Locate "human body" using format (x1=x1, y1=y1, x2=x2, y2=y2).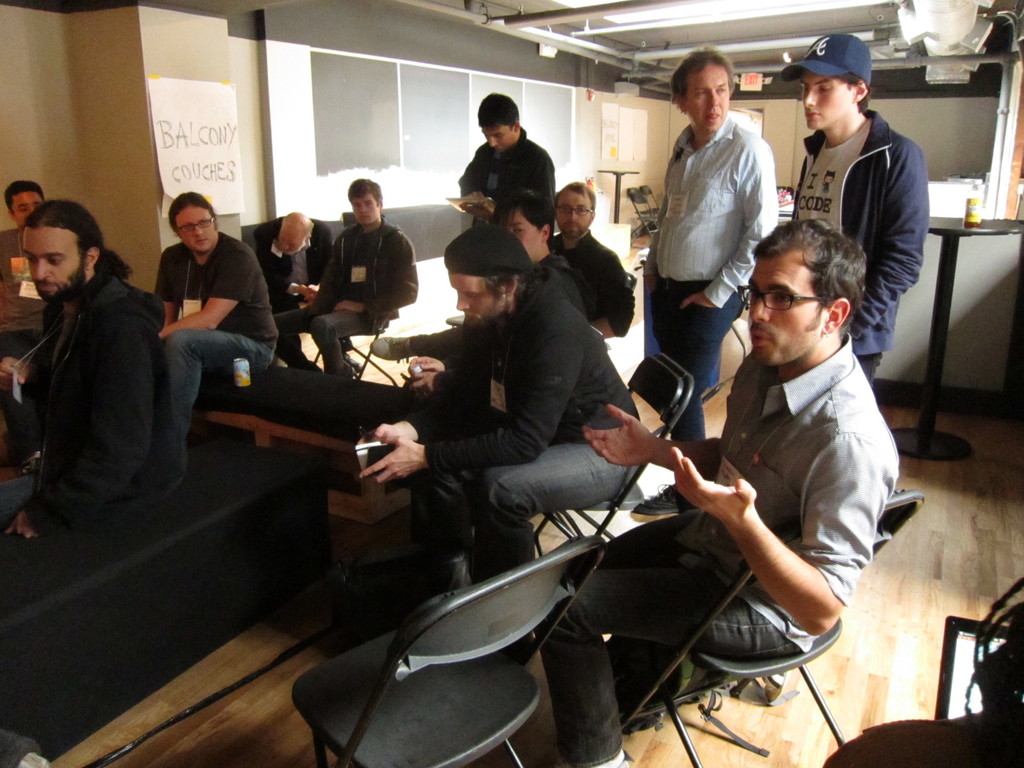
(x1=155, y1=193, x2=276, y2=450).
